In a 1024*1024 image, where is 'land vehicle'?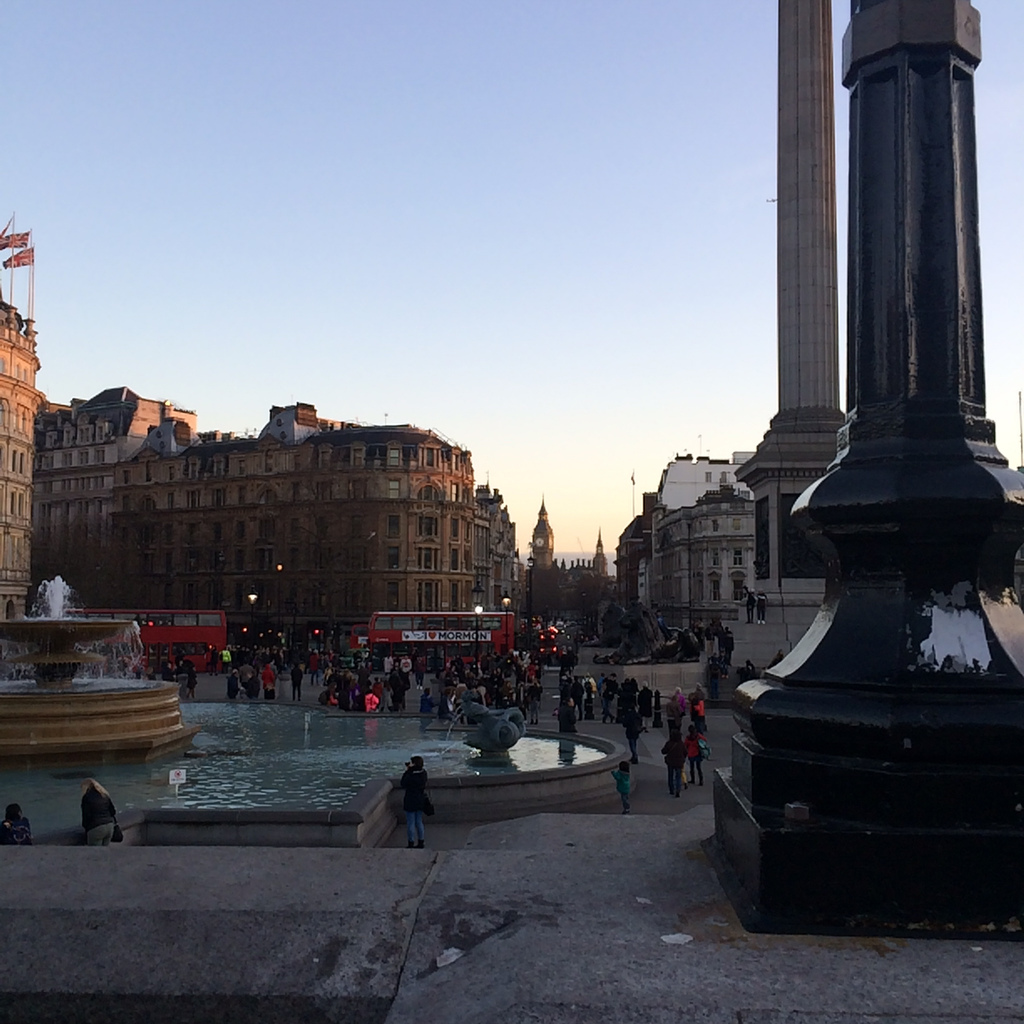
bbox=[371, 610, 522, 671].
